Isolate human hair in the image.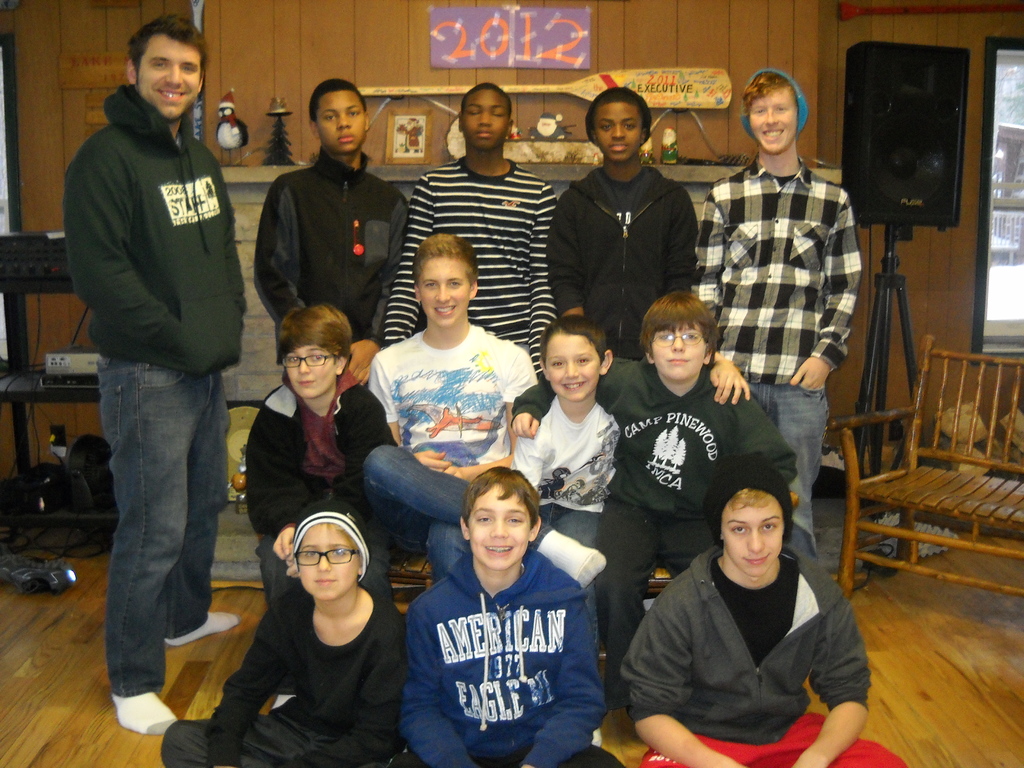
Isolated region: <bbox>125, 15, 209, 87</bbox>.
